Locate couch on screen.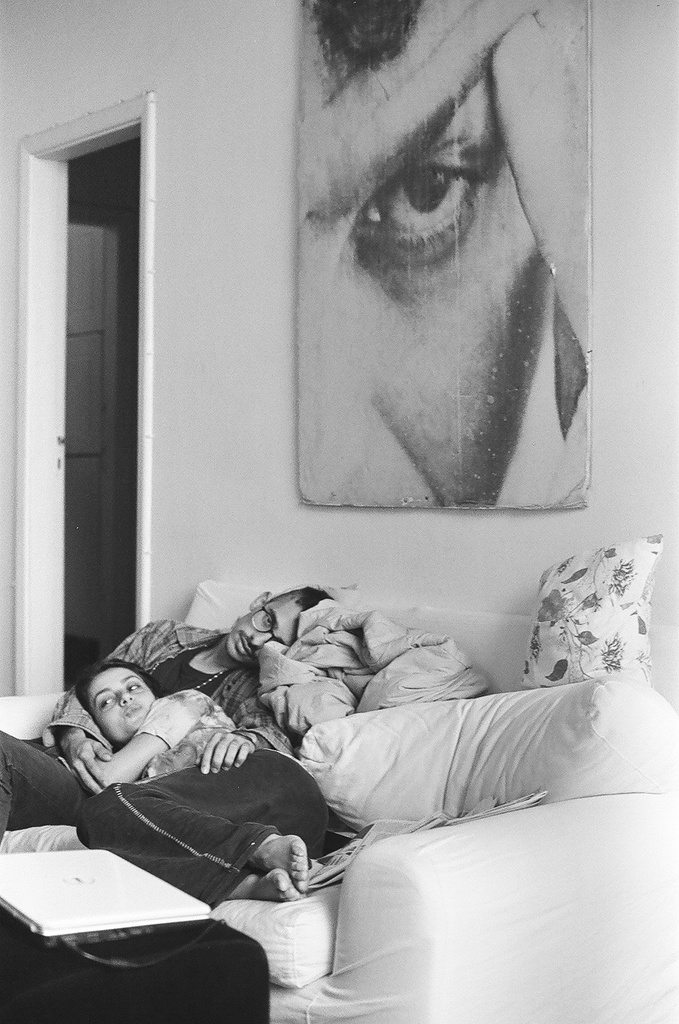
On screen at bbox=(0, 536, 678, 1022).
